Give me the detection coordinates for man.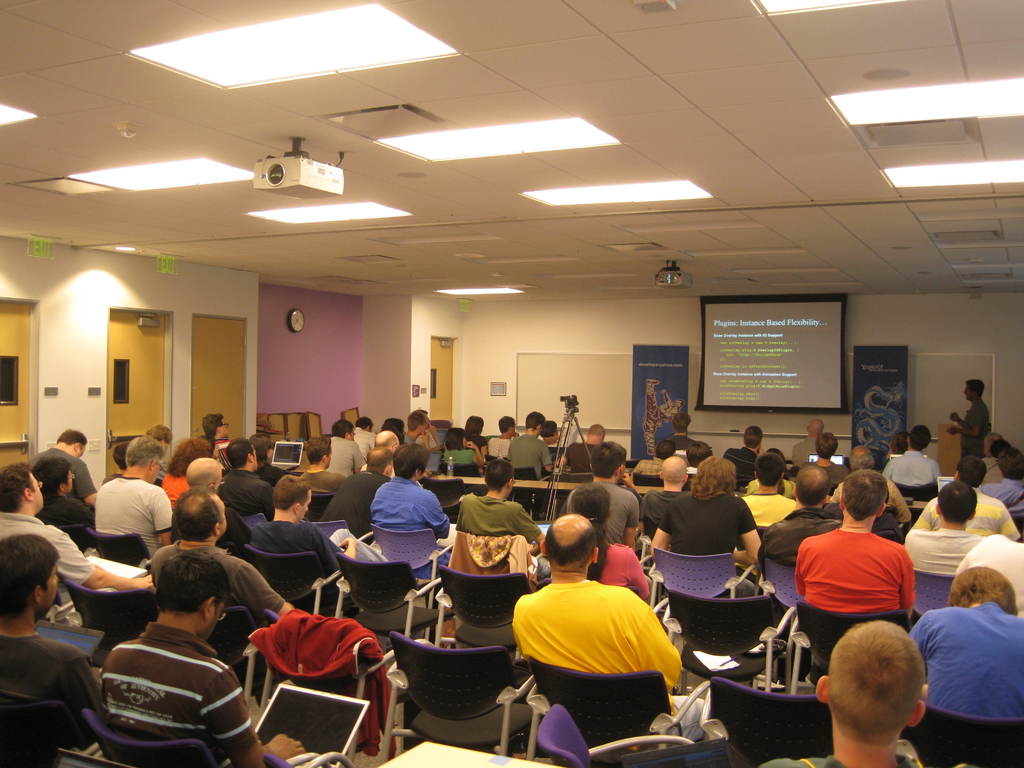
bbox=[155, 424, 173, 477].
